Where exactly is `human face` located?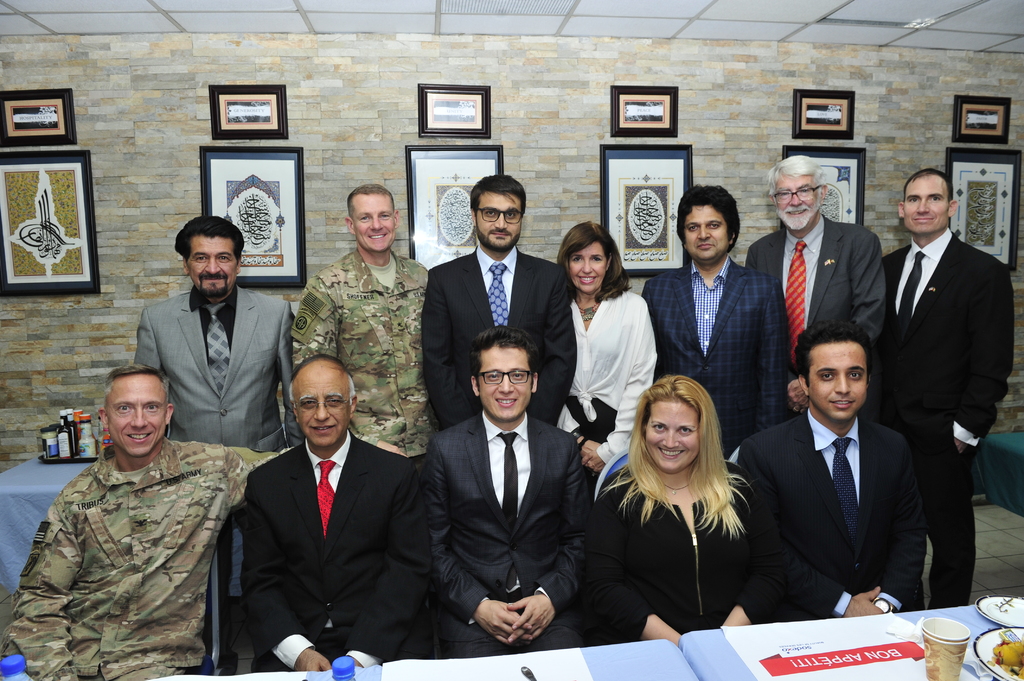
Its bounding box is x1=189, y1=239, x2=241, y2=300.
